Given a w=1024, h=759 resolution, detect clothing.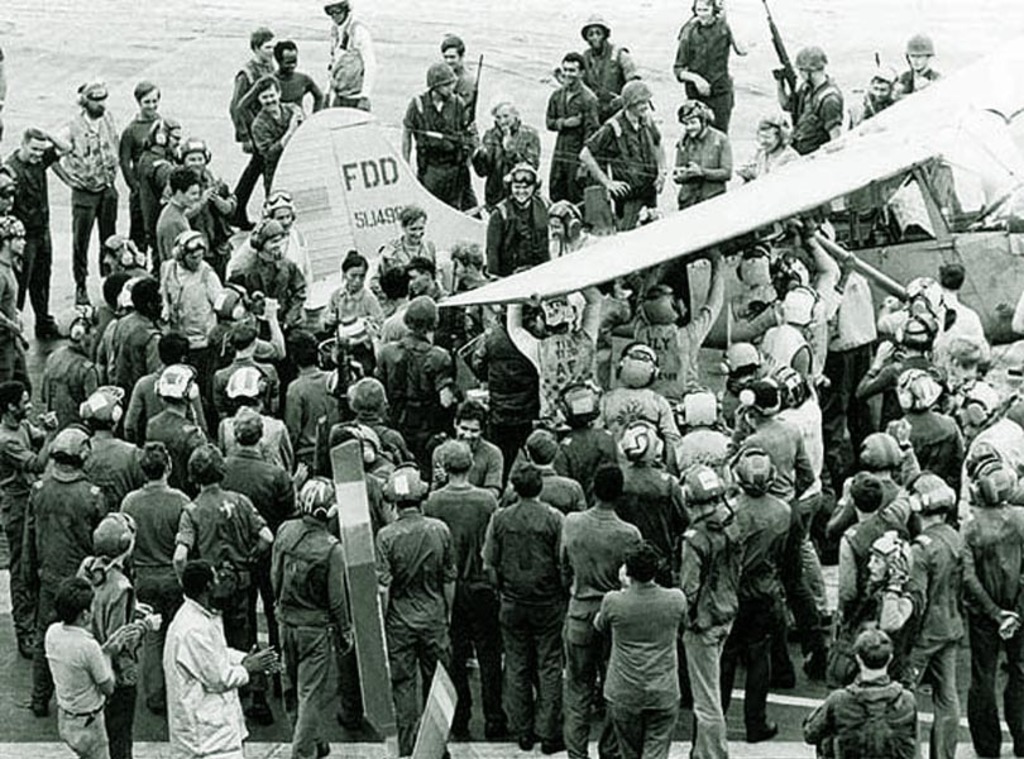
673,120,727,216.
